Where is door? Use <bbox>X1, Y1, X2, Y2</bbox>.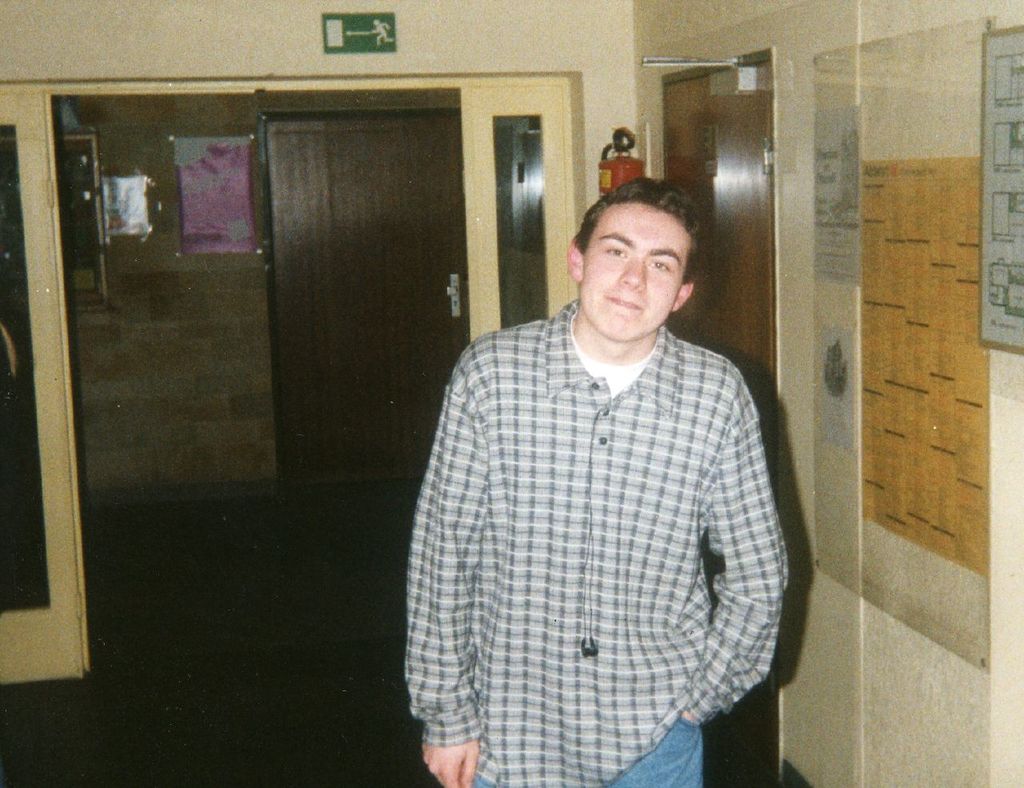
<bbox>666, 58, 778, 510</bbox>.
